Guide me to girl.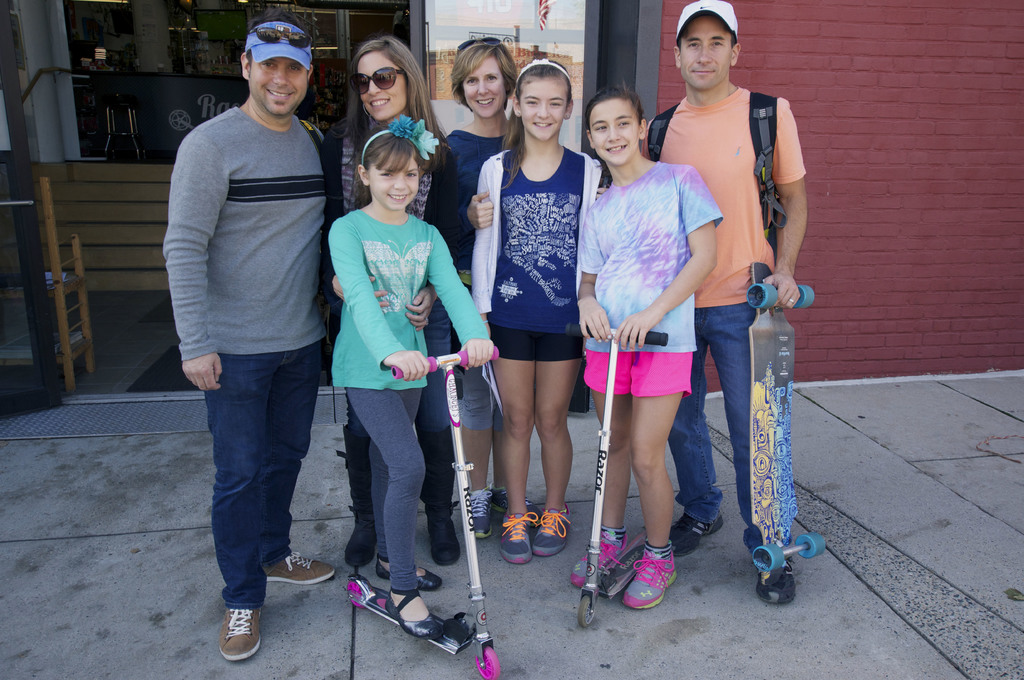
Guidance: [333, 116, 493, 642].
